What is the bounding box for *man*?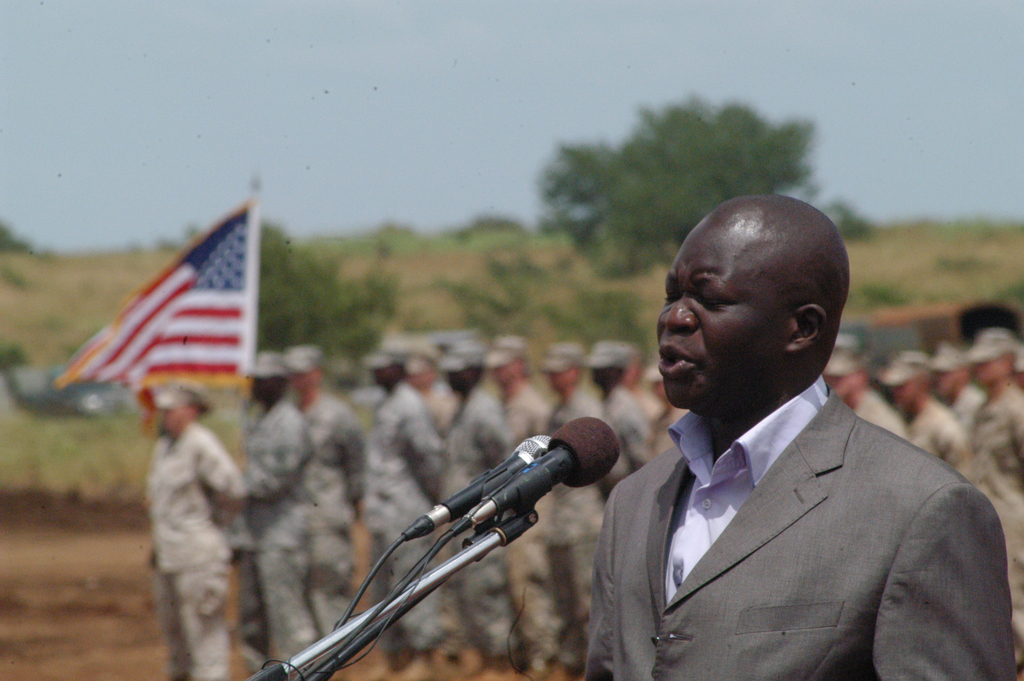
box(417, 352, 531, 680).
